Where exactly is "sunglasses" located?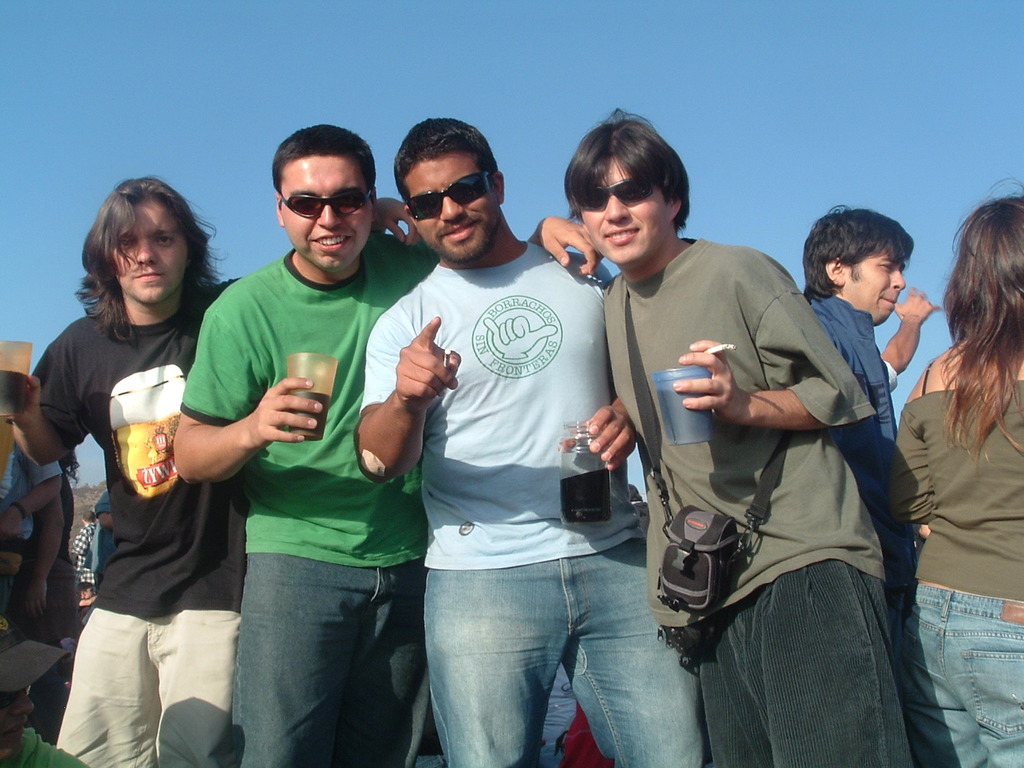
Its bounding box is BBox(282, 191, 371, 218).
